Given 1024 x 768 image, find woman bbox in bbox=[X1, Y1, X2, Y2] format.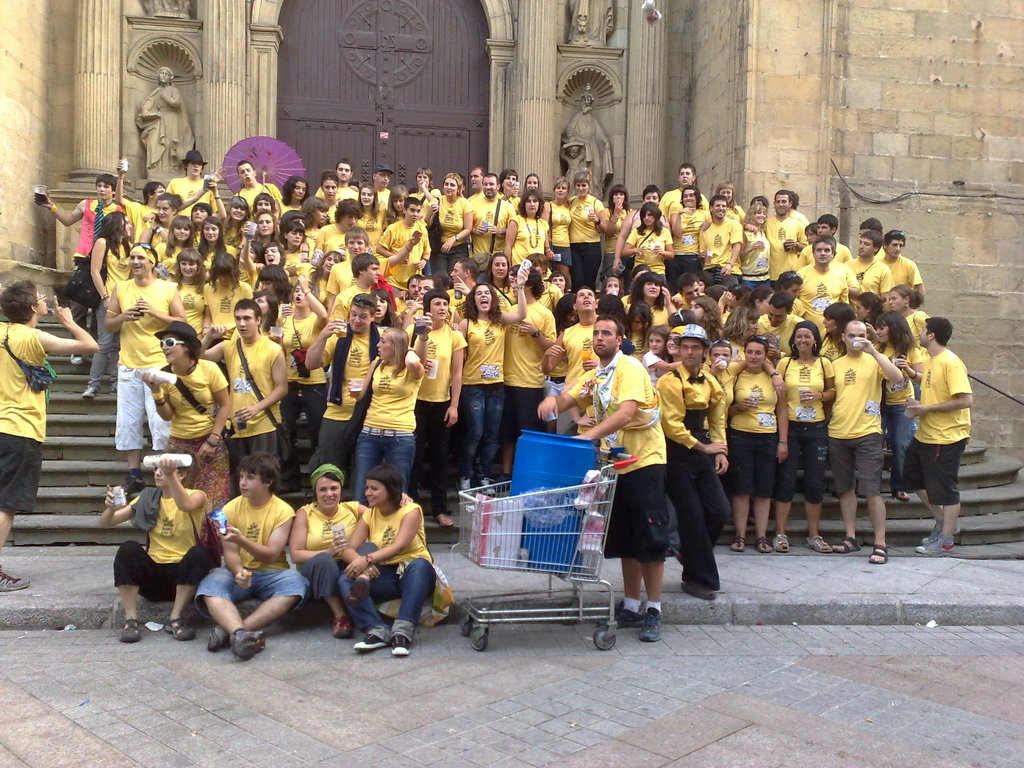
bbox=[619, 197, 678, 282].
